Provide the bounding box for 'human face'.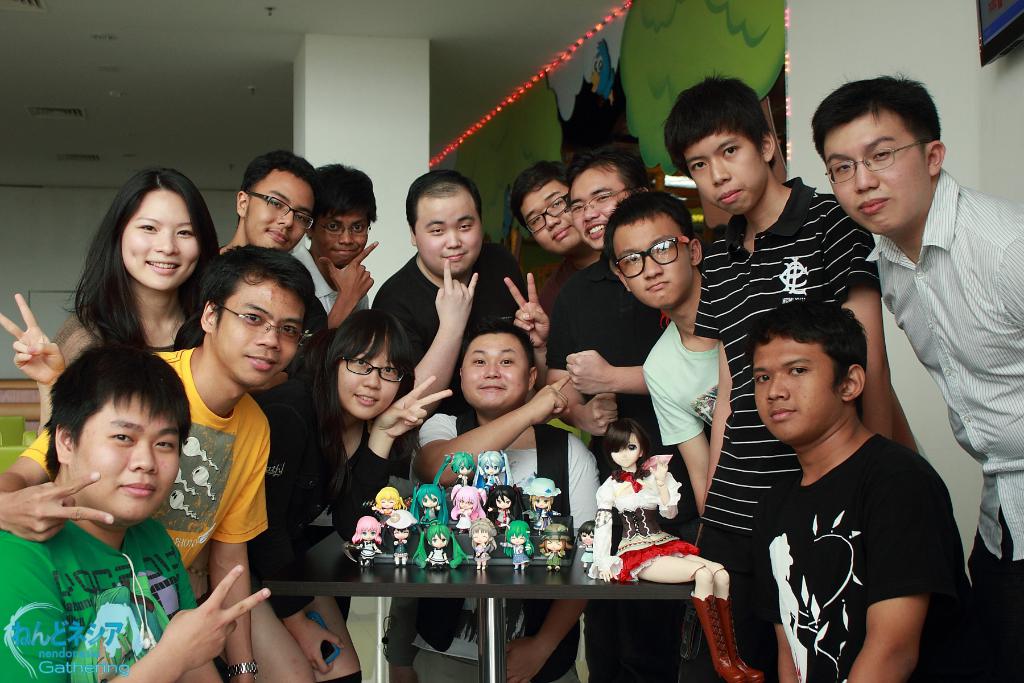
bbox=(572, 164, 630, 248).
